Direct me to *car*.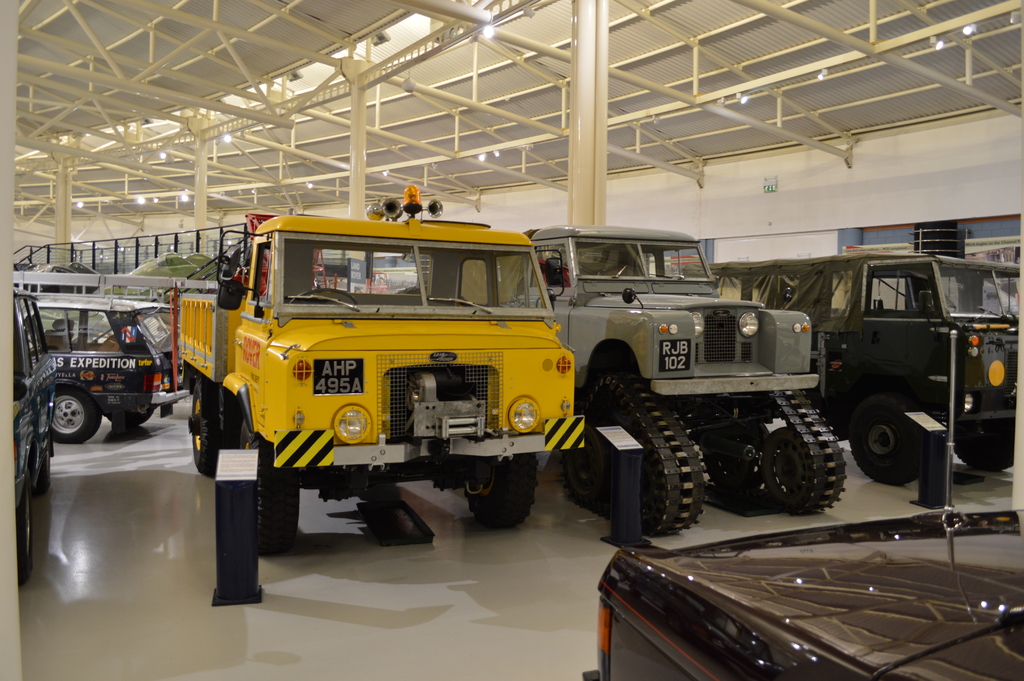
Direction: [left=12, top=293, right=188, bottom=444].
